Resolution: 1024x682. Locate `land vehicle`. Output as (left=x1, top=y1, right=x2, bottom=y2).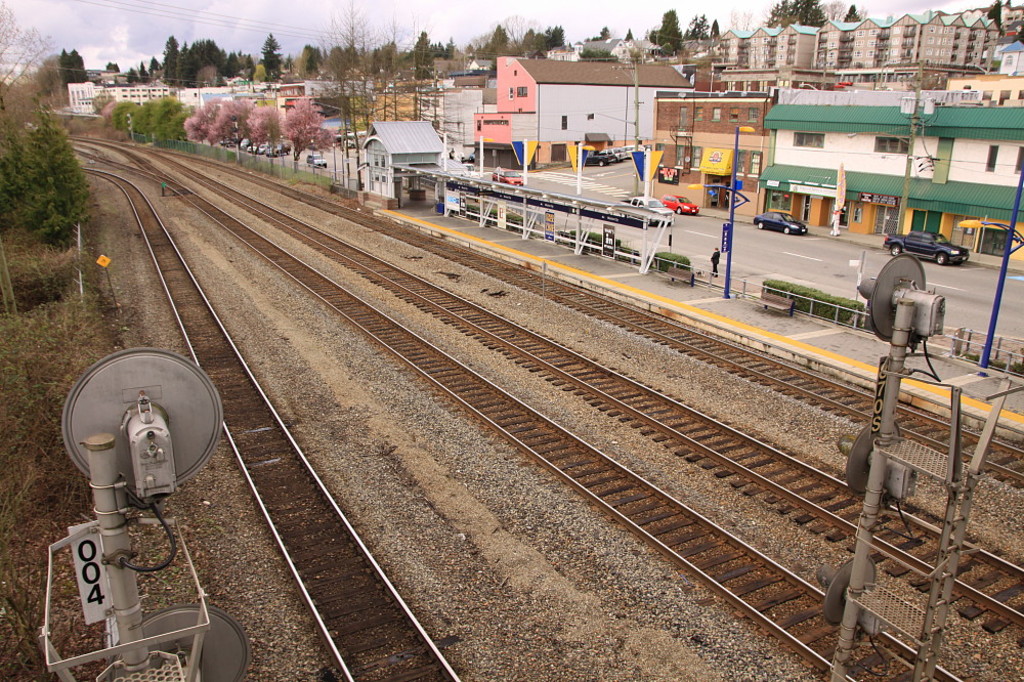
(left=605, top=144, right=626, bottom=160).
